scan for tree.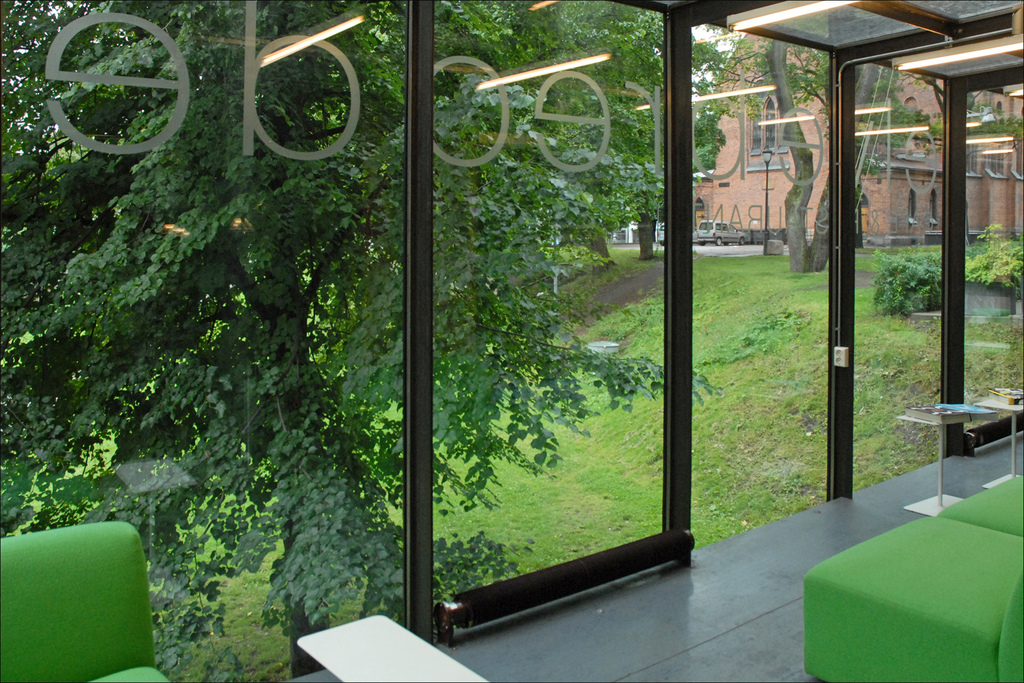
Scan result: [860,53,925,173].
